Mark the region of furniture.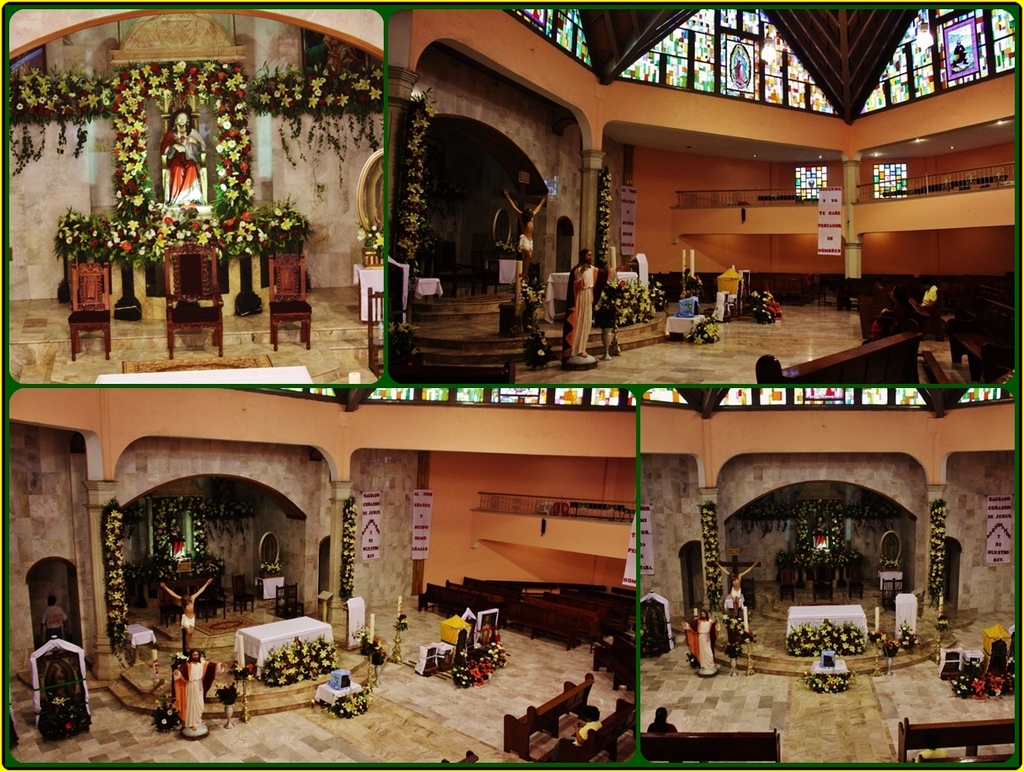
Region: <region>167, 245, 223, 358</region>.
